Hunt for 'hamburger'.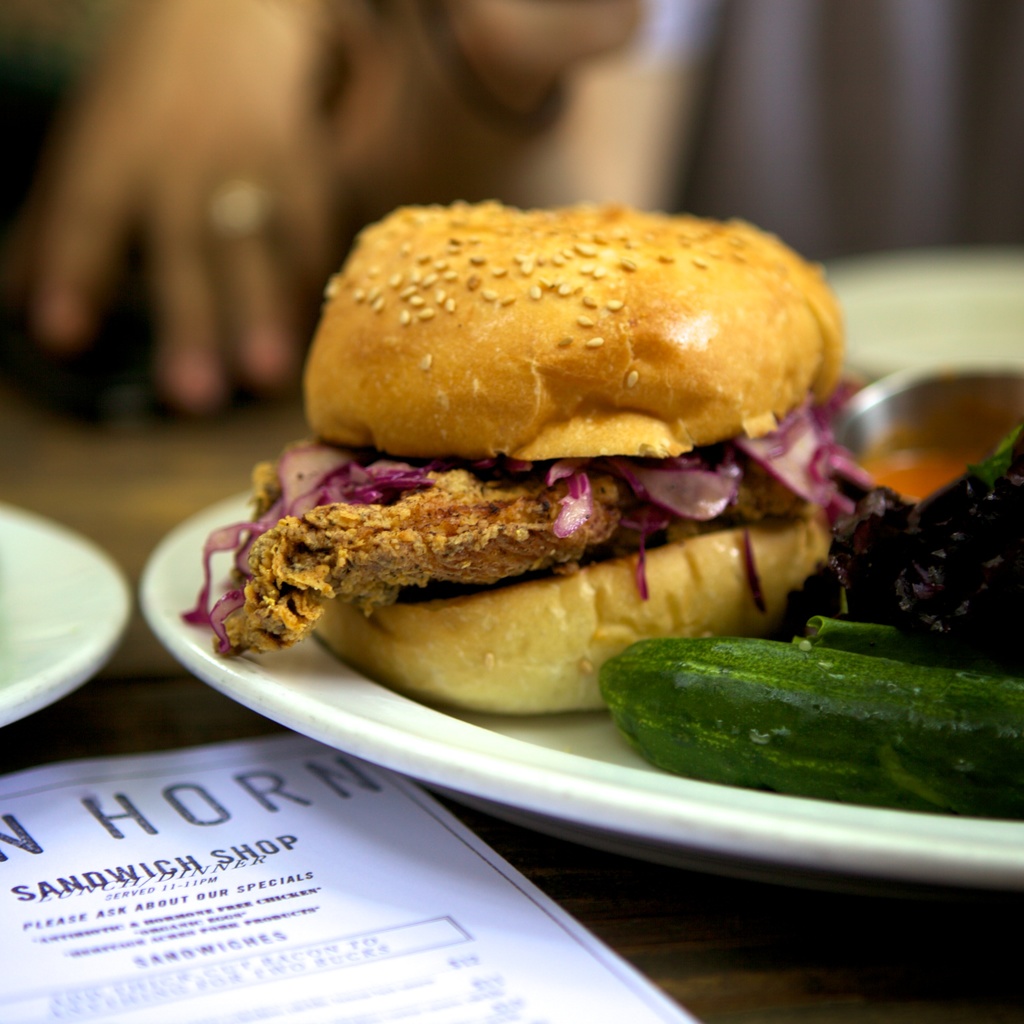
Hunted down at [180,204,852,717].
